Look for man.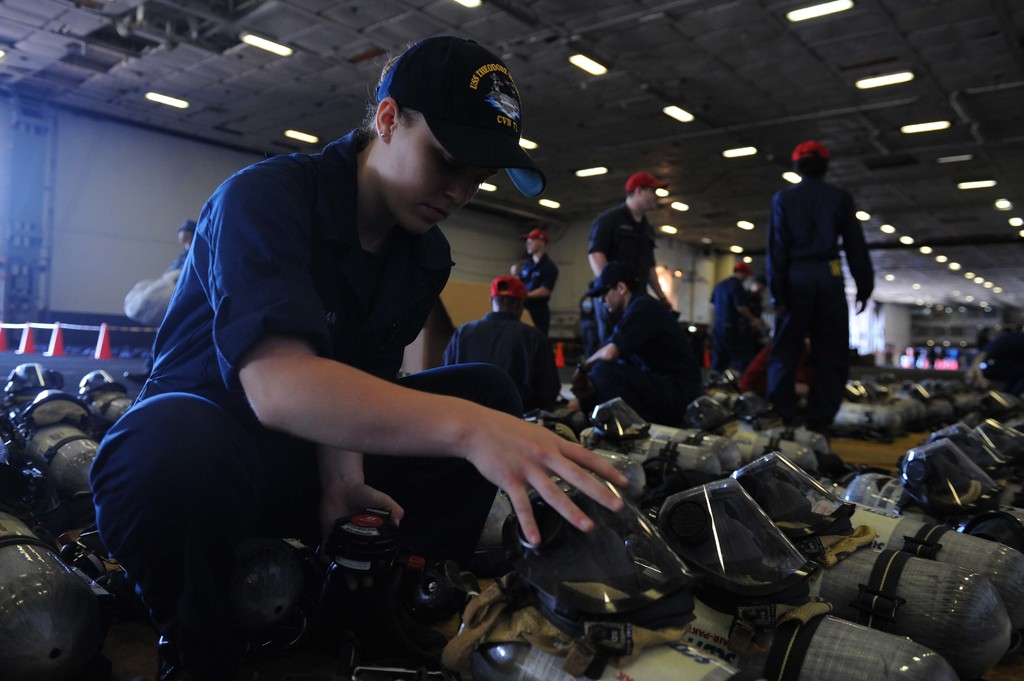
Found: BBox(585, 172, 670, 356).
